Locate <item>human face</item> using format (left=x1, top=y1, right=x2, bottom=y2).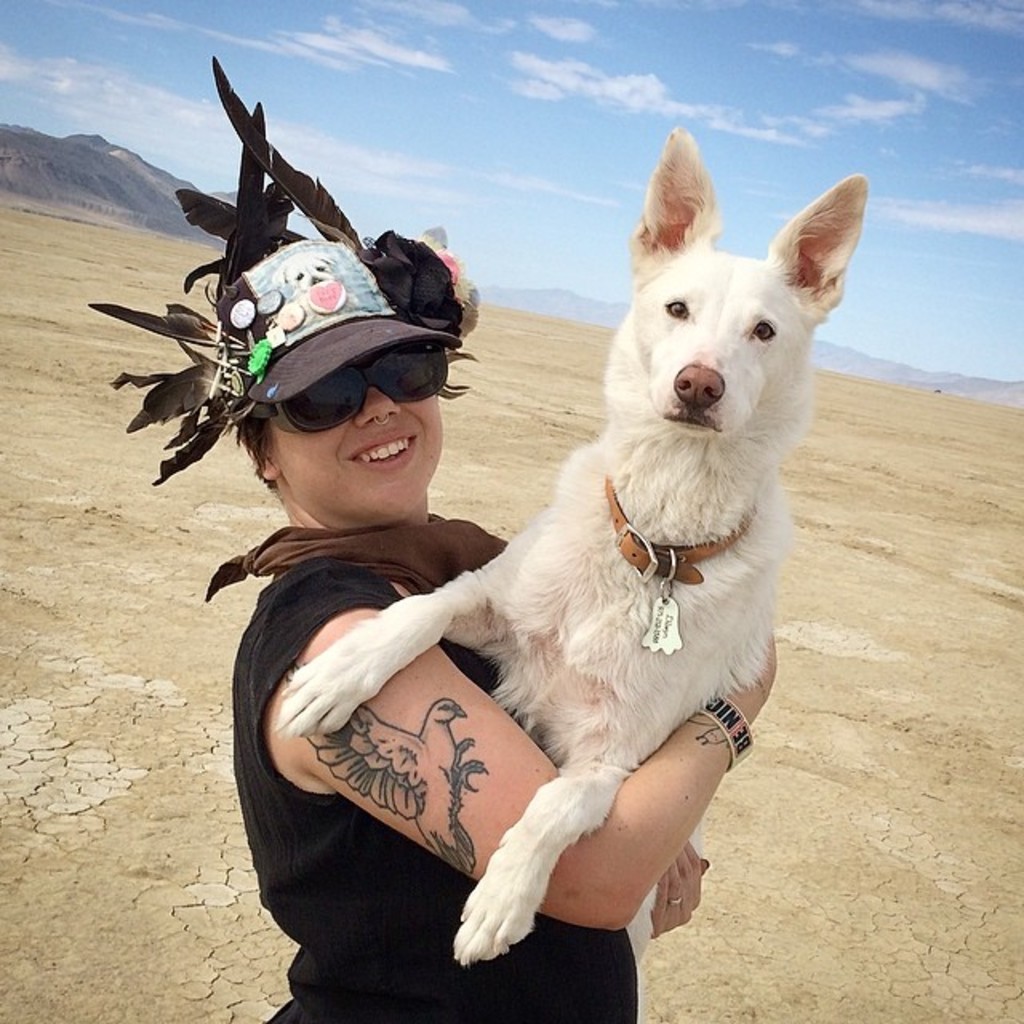
(left=272, top=341, right=450, bottom=518).
